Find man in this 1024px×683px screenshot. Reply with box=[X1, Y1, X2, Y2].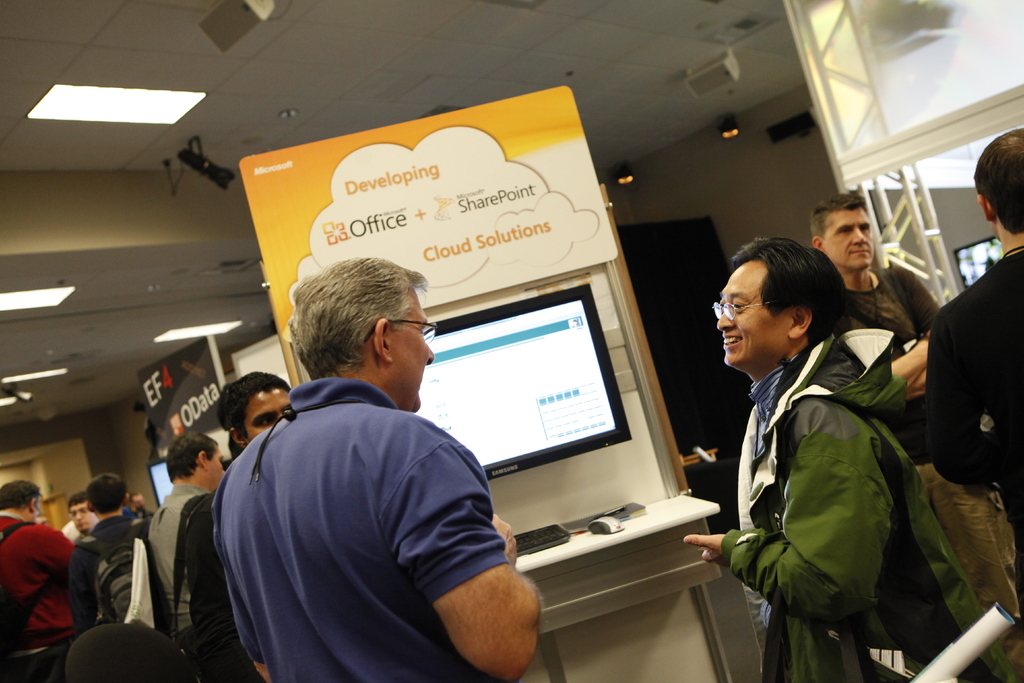
box=[808, 190, 1023, 682].
